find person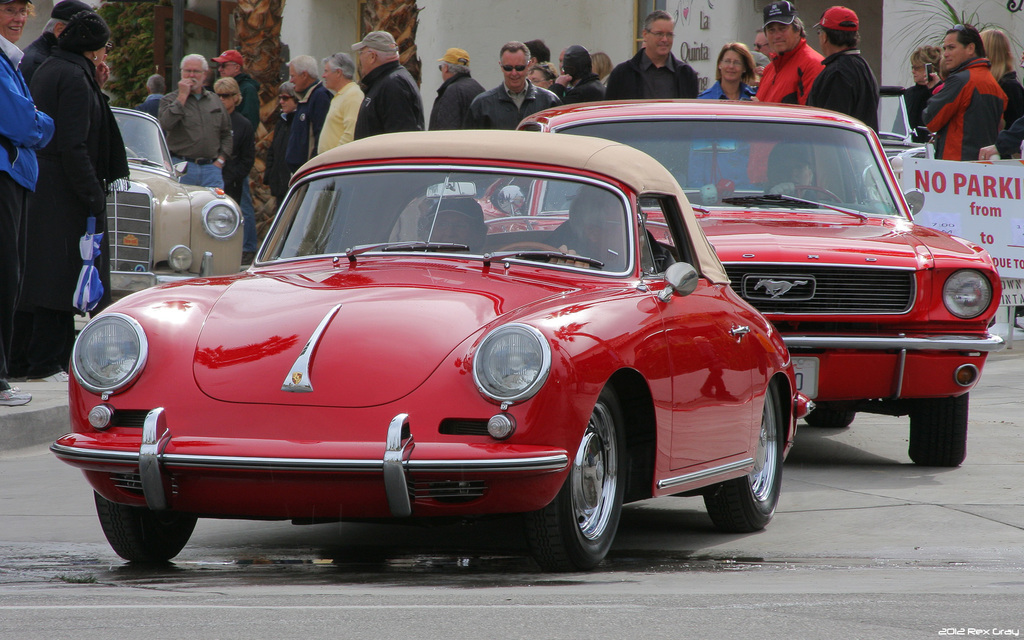
700:45:755:99
